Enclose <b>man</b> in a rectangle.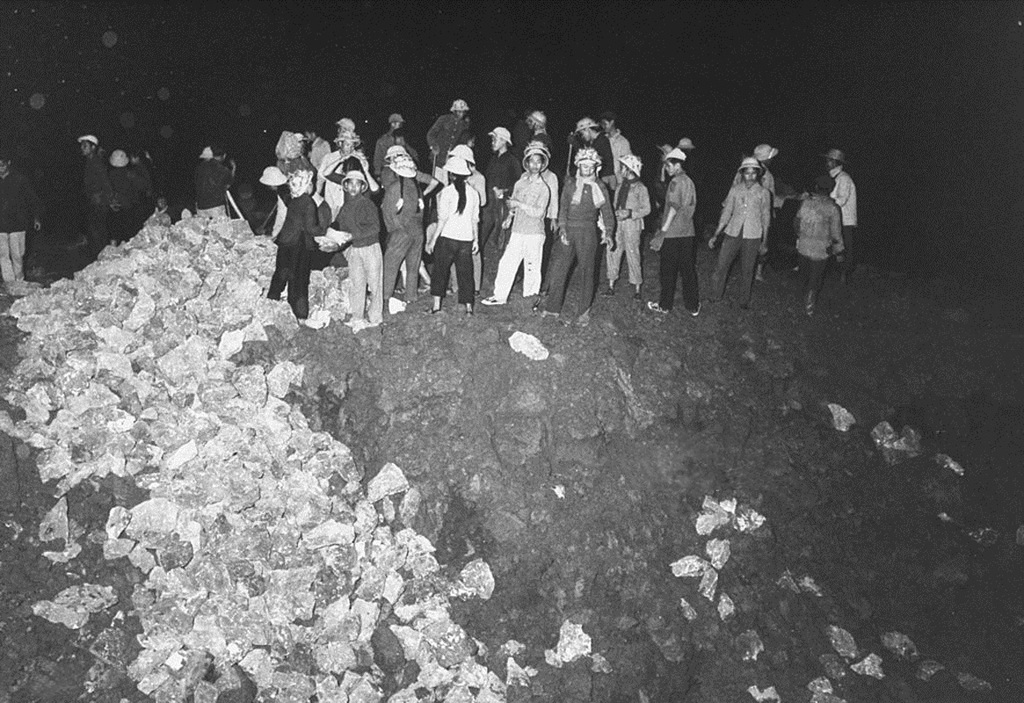
bbox=[299, 126, 330, 170].
